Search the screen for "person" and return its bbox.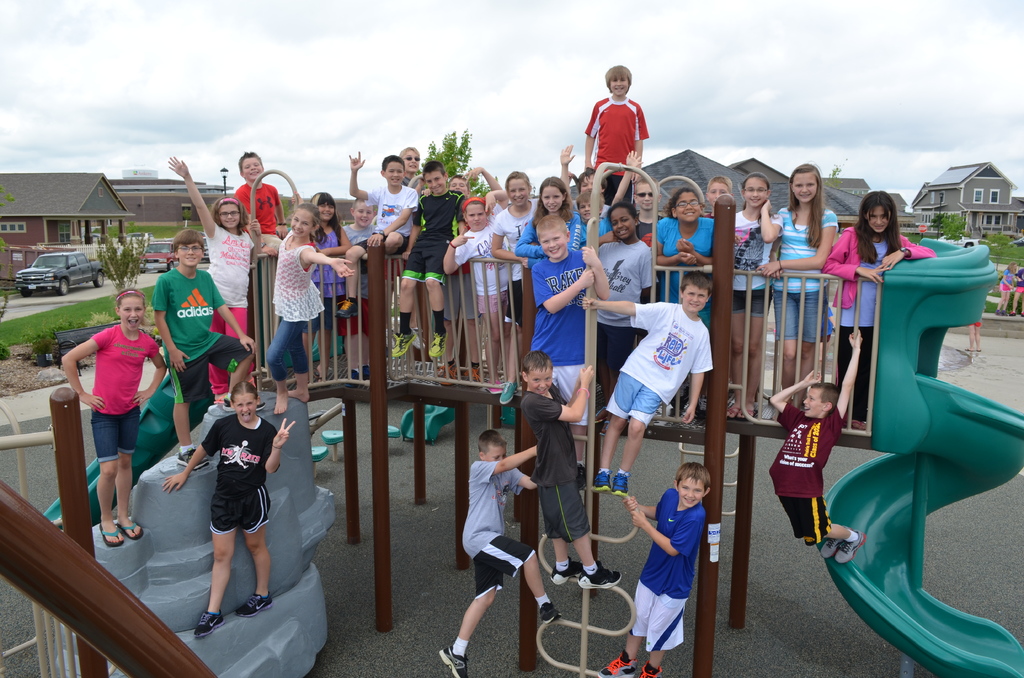
Found: locate(331, 157, 419, 317).
